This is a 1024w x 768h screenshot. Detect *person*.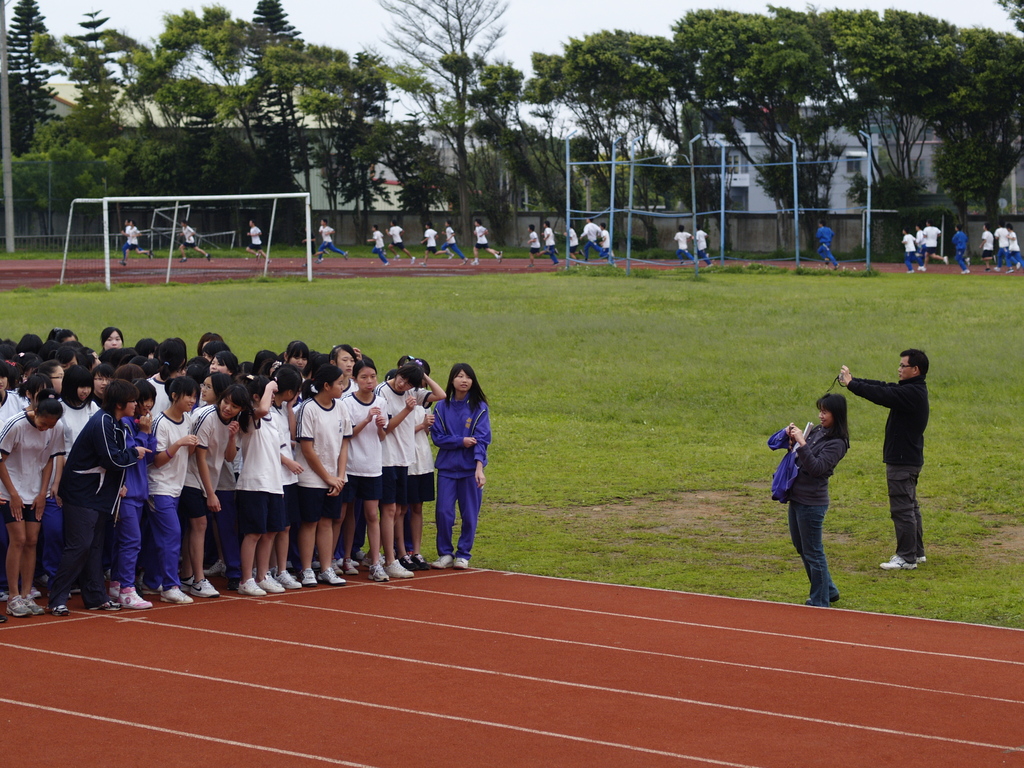
crop(593, 225, 616, 262).
